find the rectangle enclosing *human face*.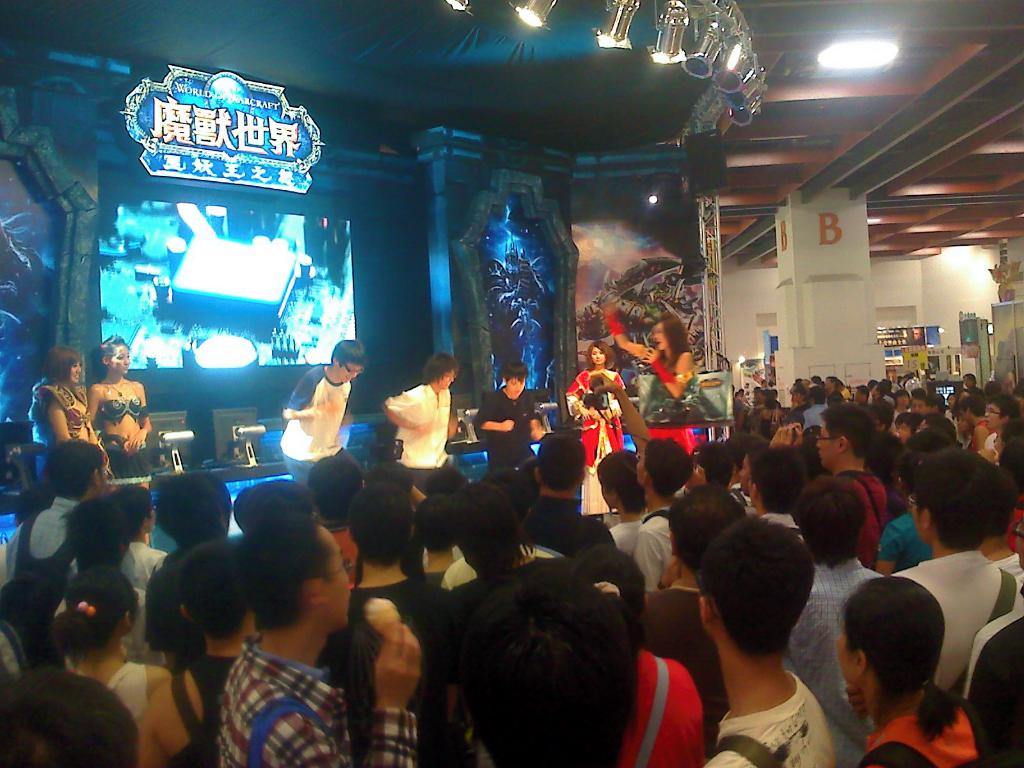
(432, 367, 454, 392).
